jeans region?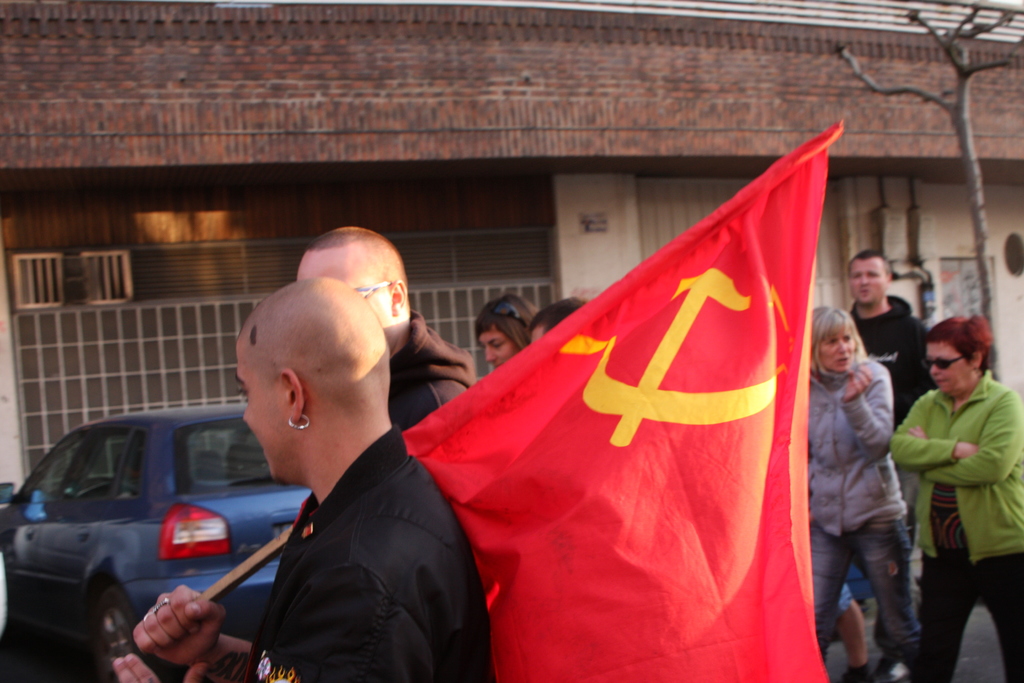
(x1=804, y1=521, x2=922, y2=659)
